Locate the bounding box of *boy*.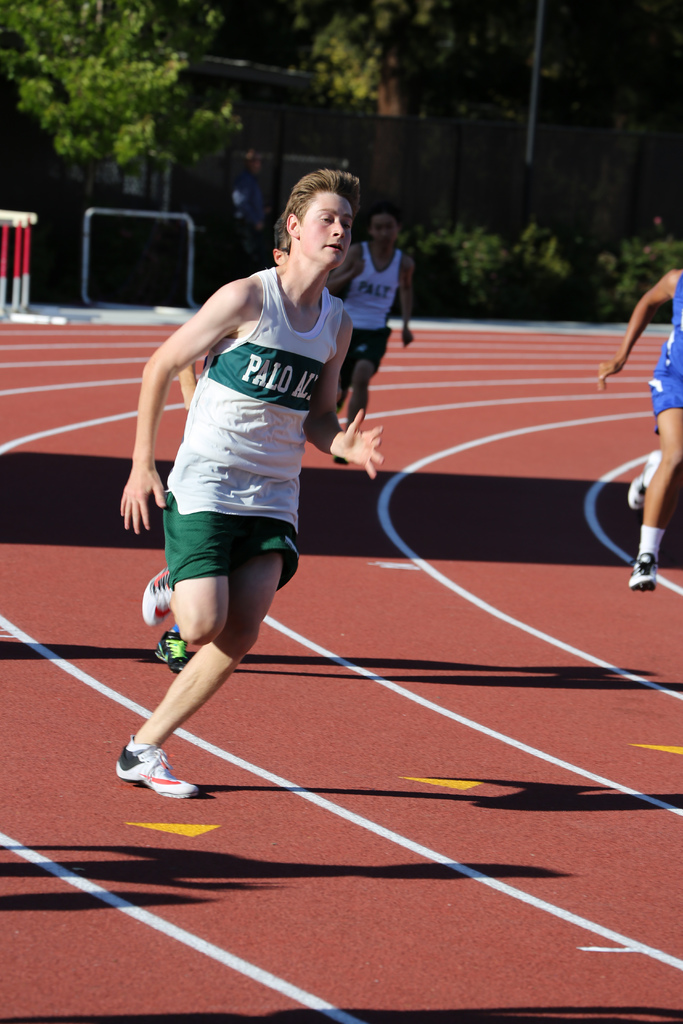
Bounding box: l=106, t=168, r=385, b=809.
